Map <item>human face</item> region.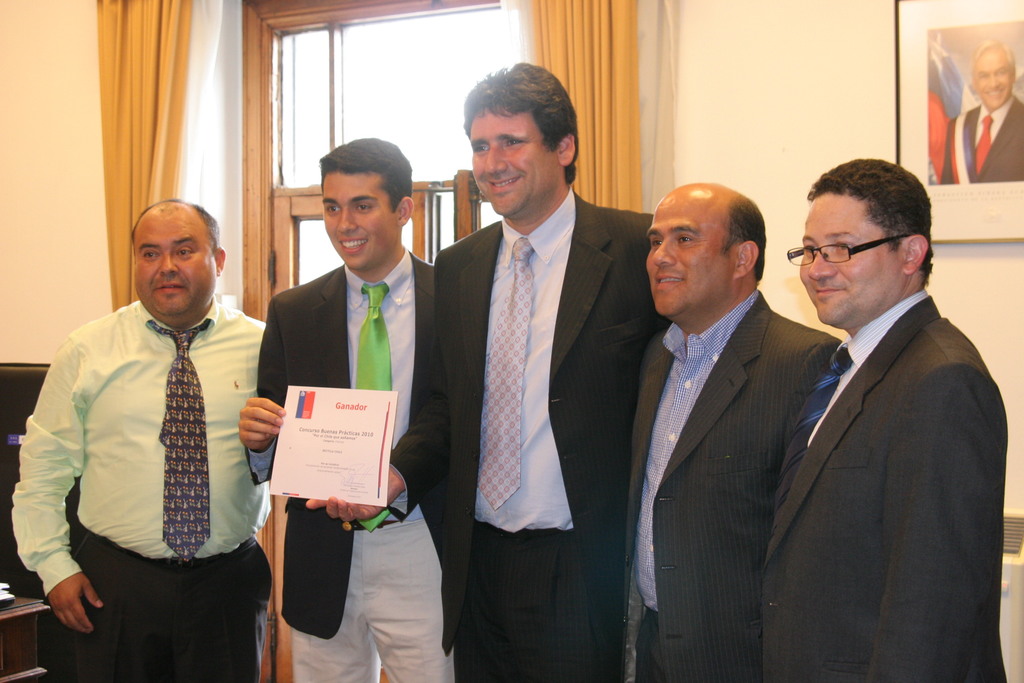
Mapped to {"left": 474, "top": 112, "right": 557, "bottom": 216}.
